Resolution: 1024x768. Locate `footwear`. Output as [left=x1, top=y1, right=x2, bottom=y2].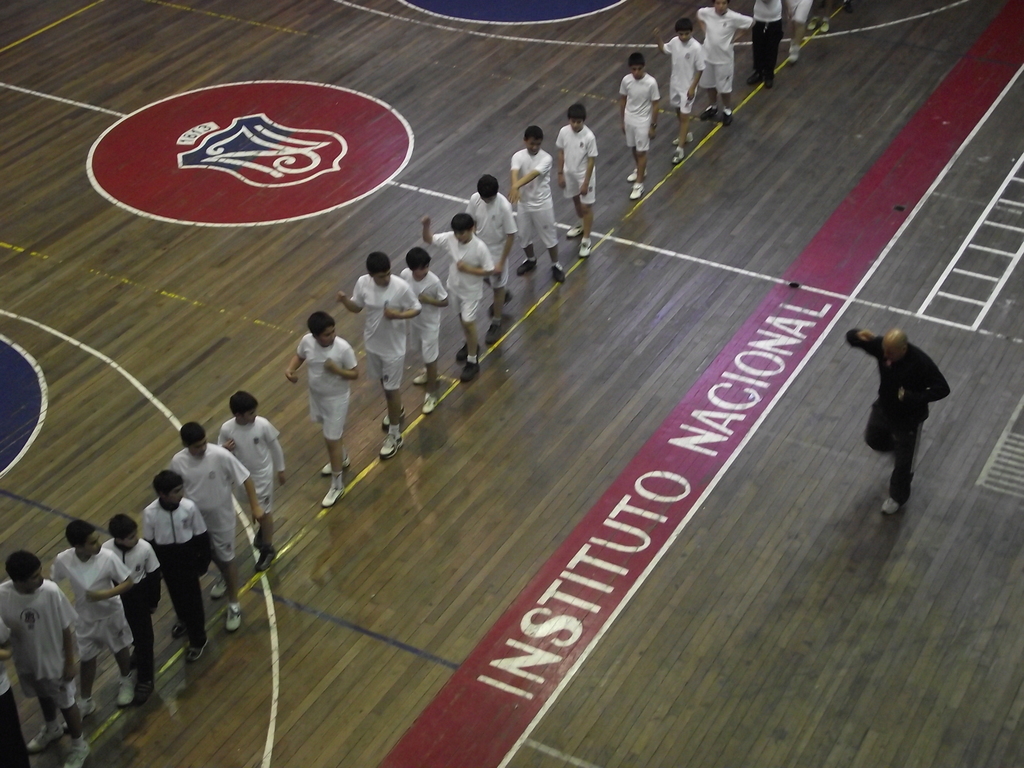
[left=632, top=182, right=643, bottom=201].
